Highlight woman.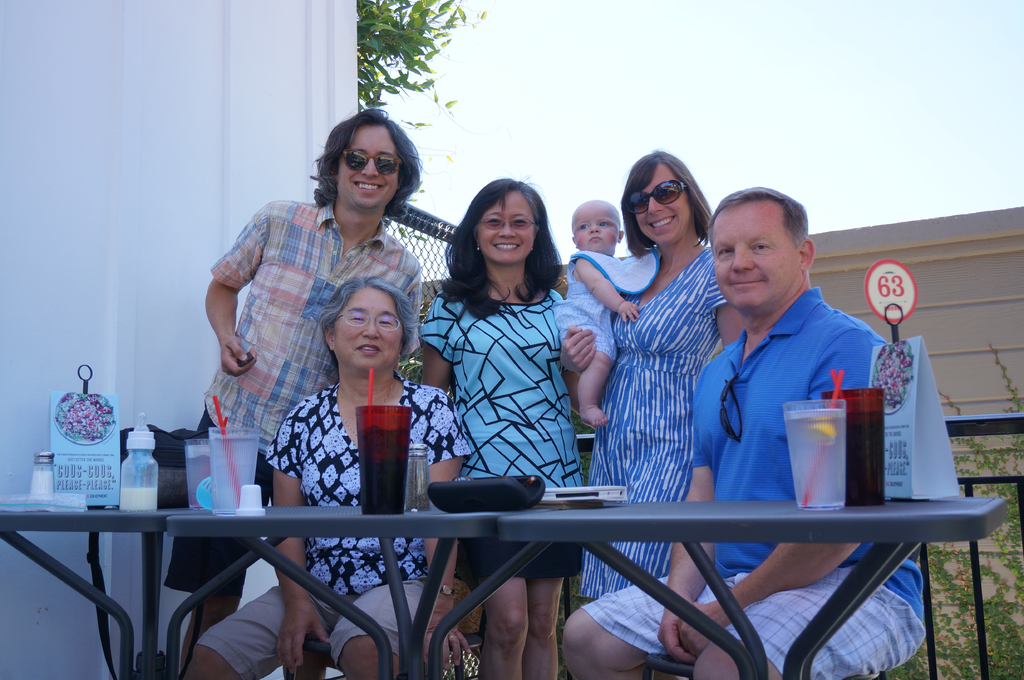
Highlighted region: 561 148 745 597.
